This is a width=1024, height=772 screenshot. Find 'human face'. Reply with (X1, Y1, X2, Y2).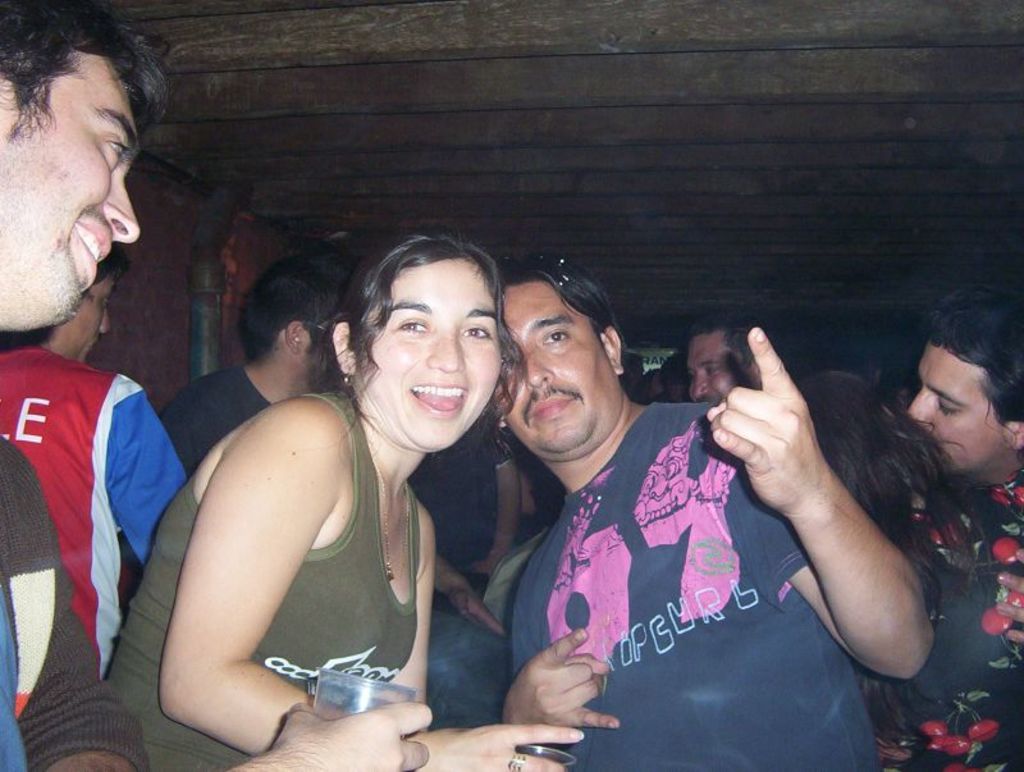
(1, 52, 140, 334).
